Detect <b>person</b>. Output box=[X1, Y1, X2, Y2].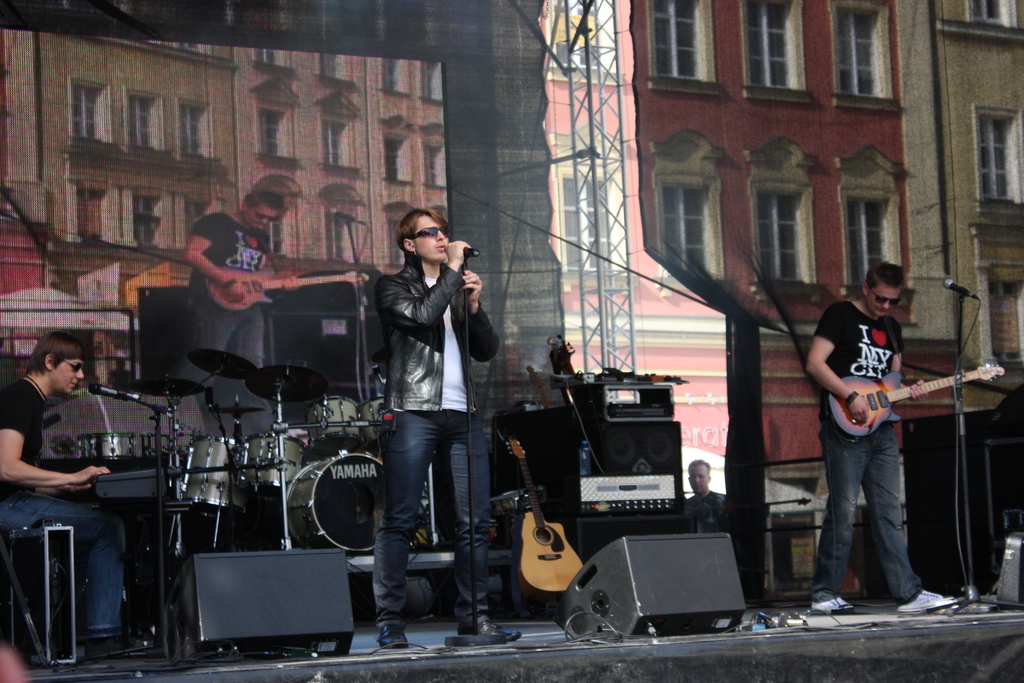
box=[370, 209, 532, 642].
